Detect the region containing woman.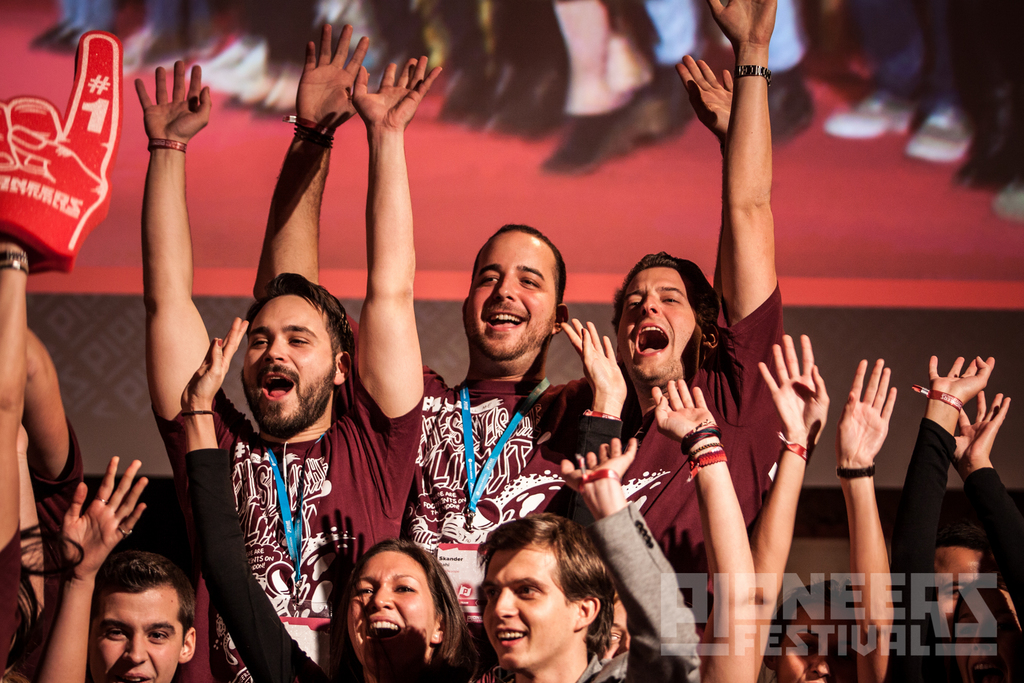
box=[181, 311, 460, 681].
